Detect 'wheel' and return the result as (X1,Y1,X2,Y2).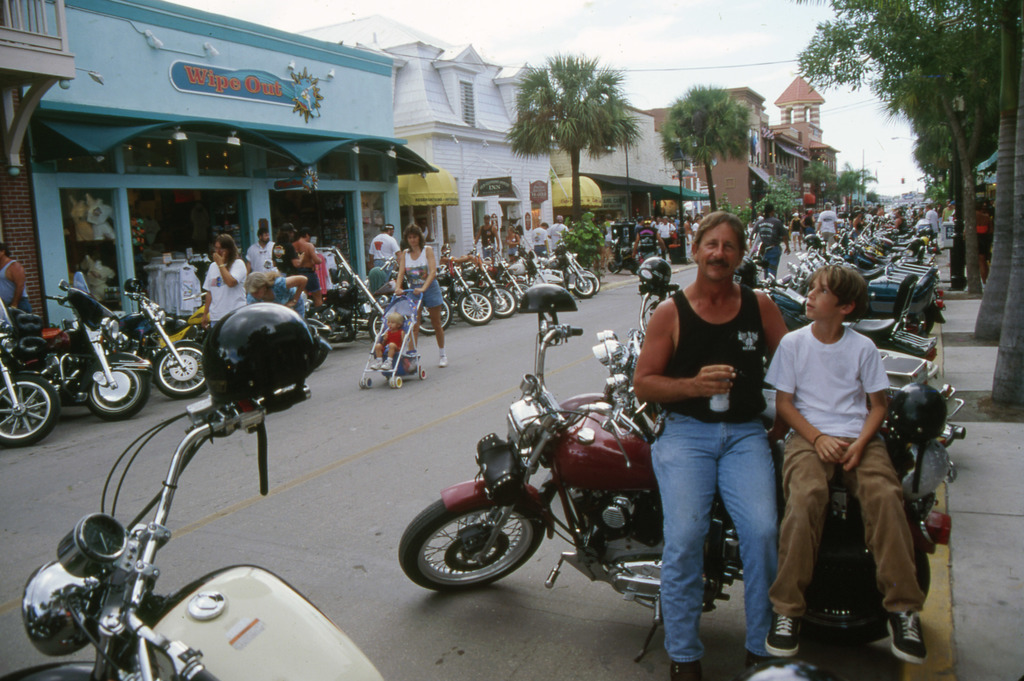
(420,369,426,378).
